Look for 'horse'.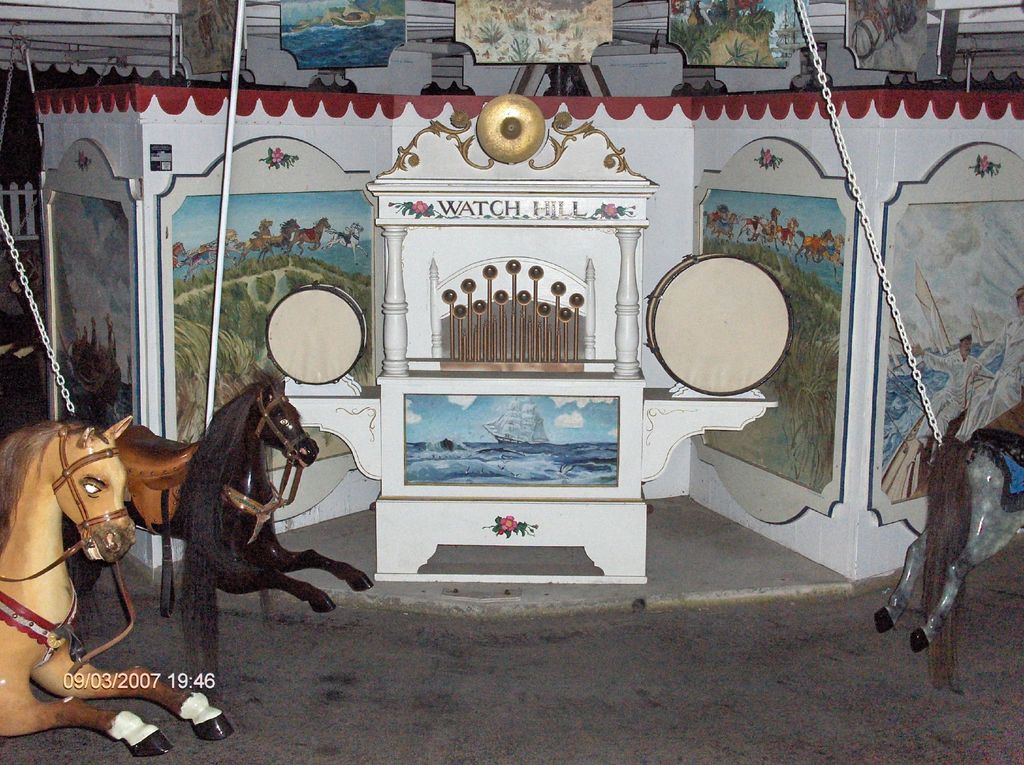
Found: select_region(0, 415, 237, 757).
